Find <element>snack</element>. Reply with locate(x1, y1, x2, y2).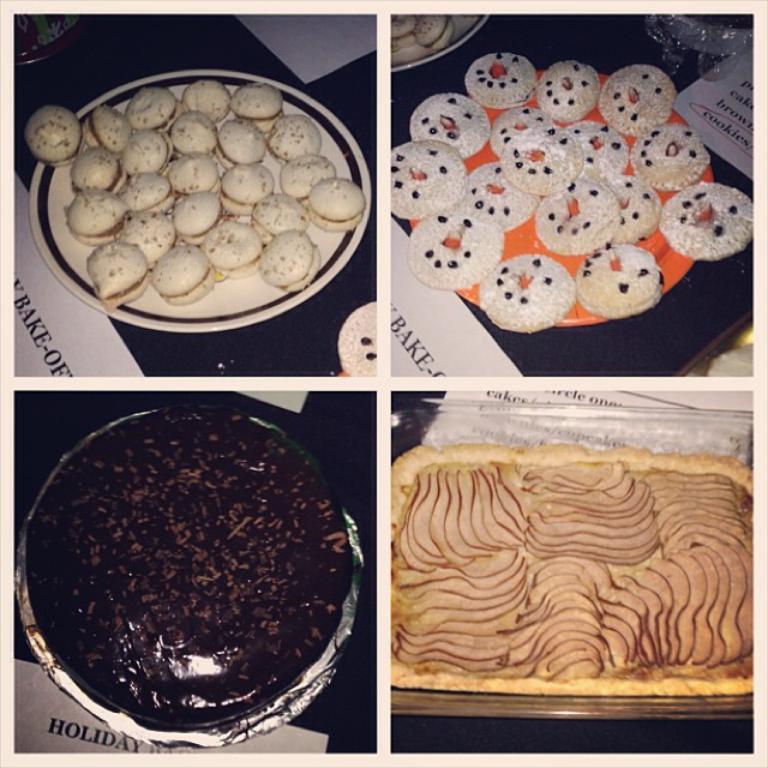
locate(575, 251, 656, 318).
